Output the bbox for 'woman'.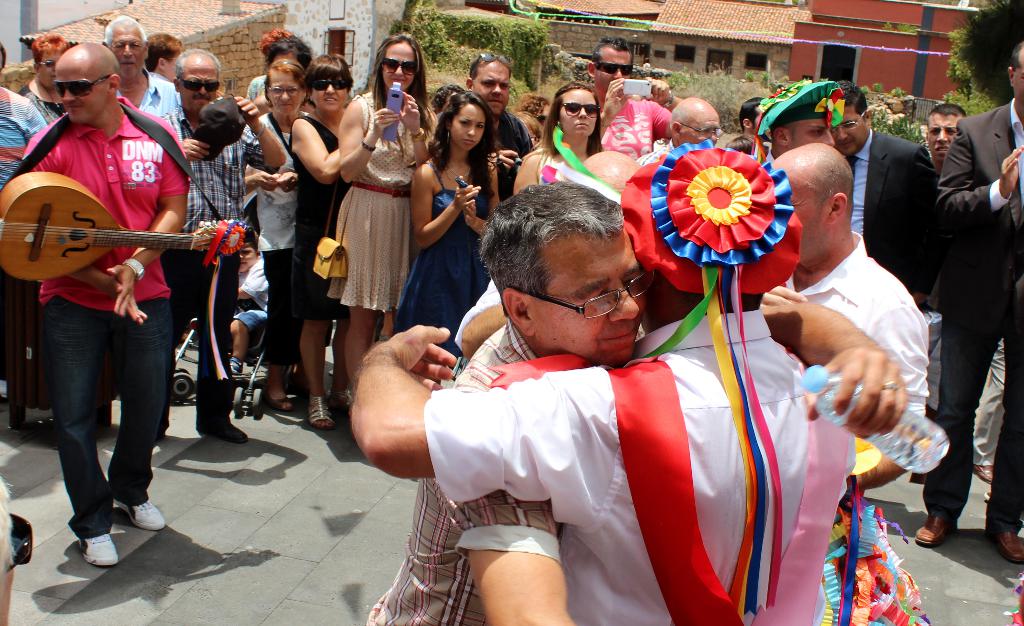
[left=19, top=24, right=78, bottom=124].
